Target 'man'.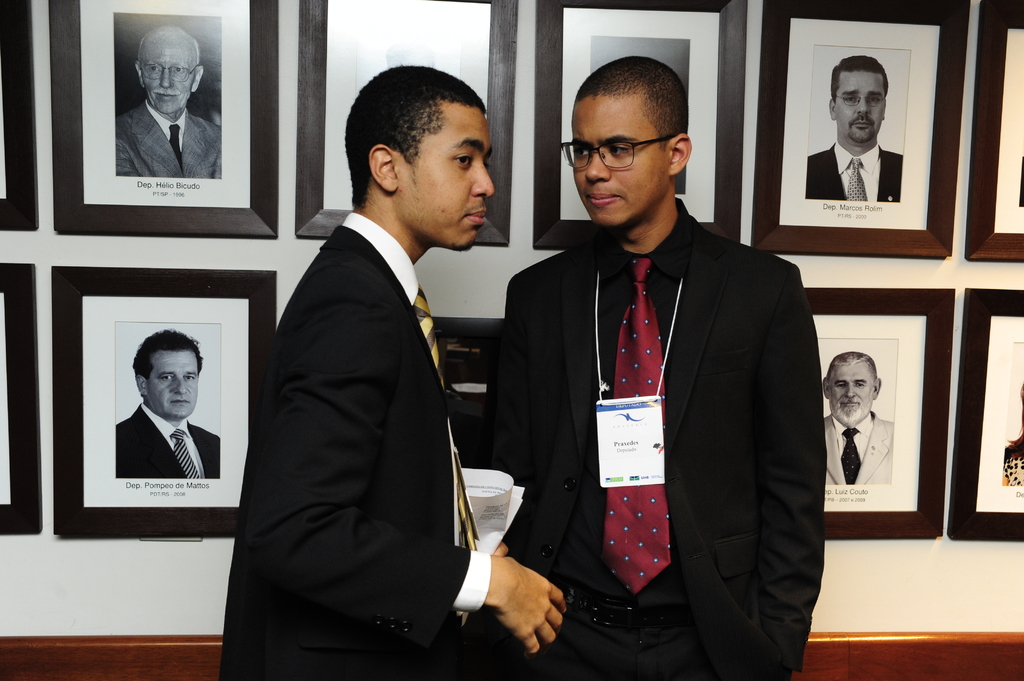
Target region: <bbox>817, 349, 893, 487</bbox>.
